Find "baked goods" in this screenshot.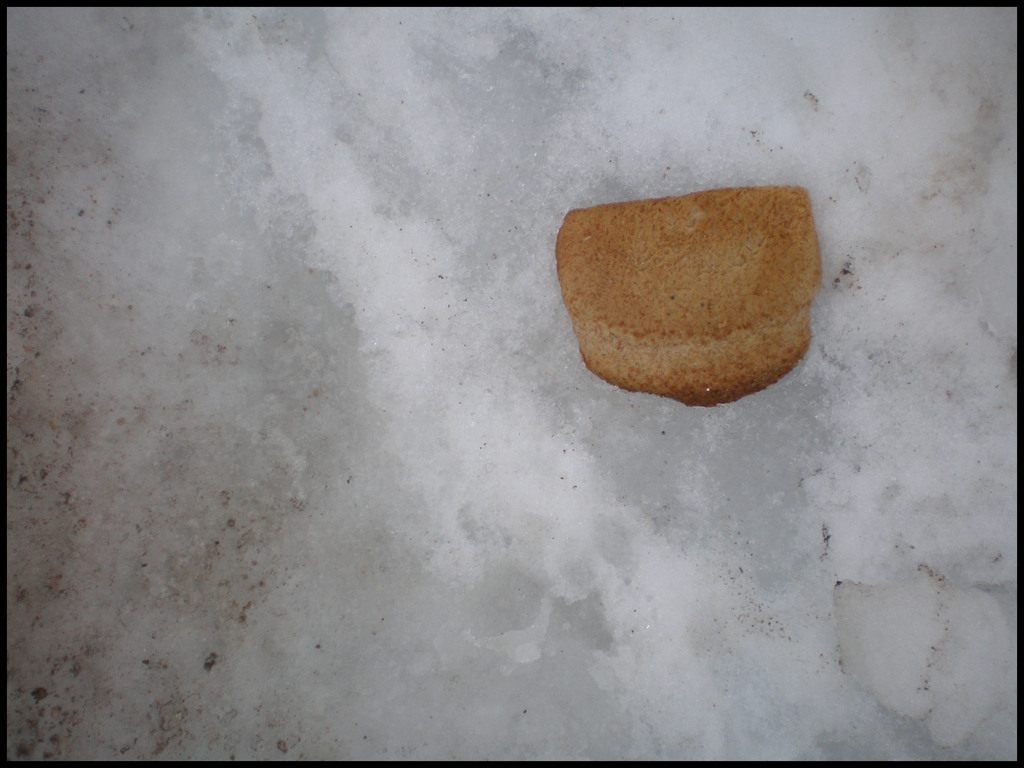
The bounding box for "baked goods" is 550/196/831/399.
